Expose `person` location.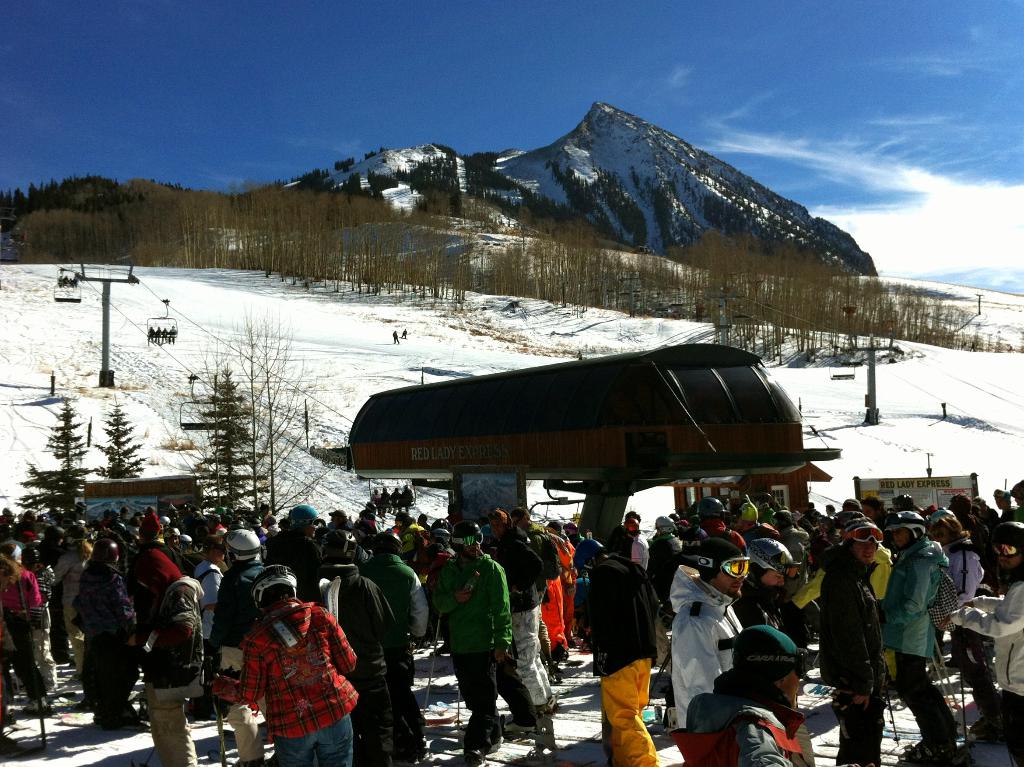
Exposed at 929 513 1000 727.
